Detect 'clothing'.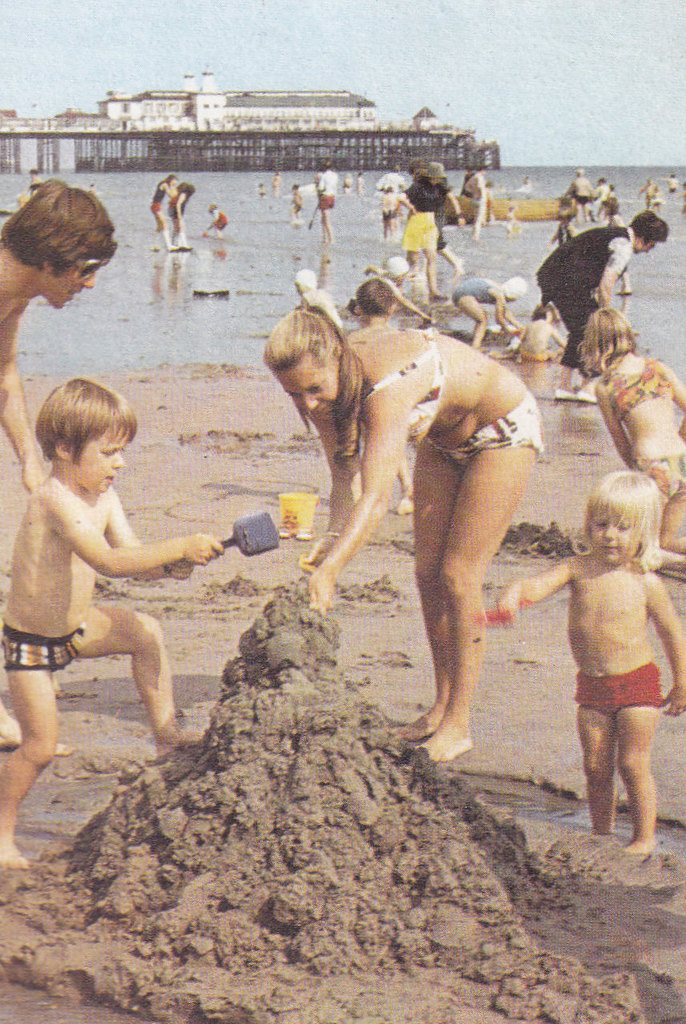
Detected at crop(214, 211, 230, 230).
